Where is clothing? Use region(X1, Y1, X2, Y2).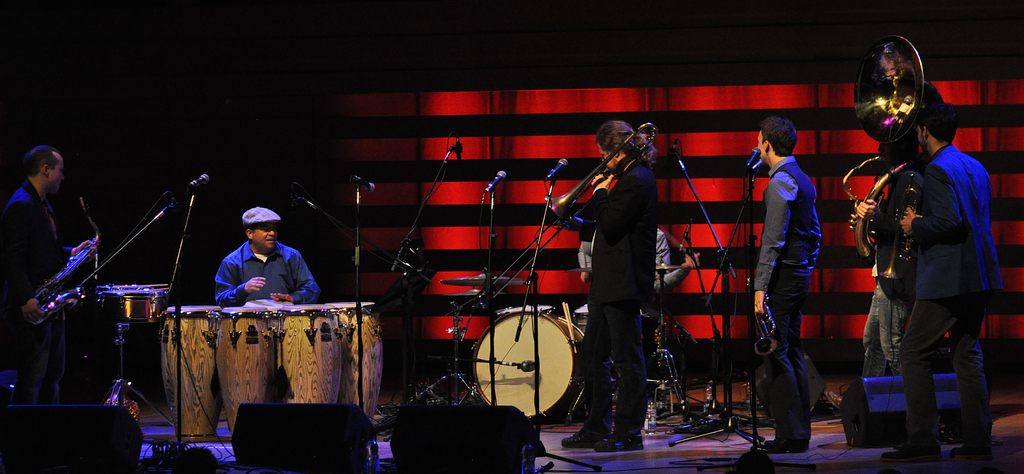
region(899, 144, 1012, 443).
